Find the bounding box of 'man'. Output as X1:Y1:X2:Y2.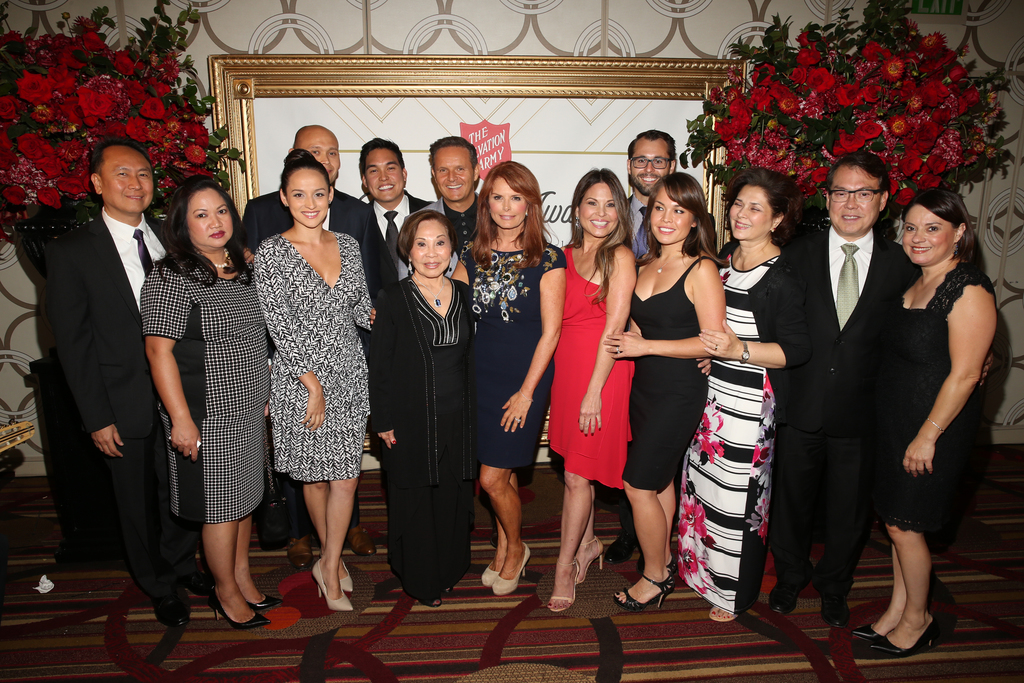
241:120:371:256.
